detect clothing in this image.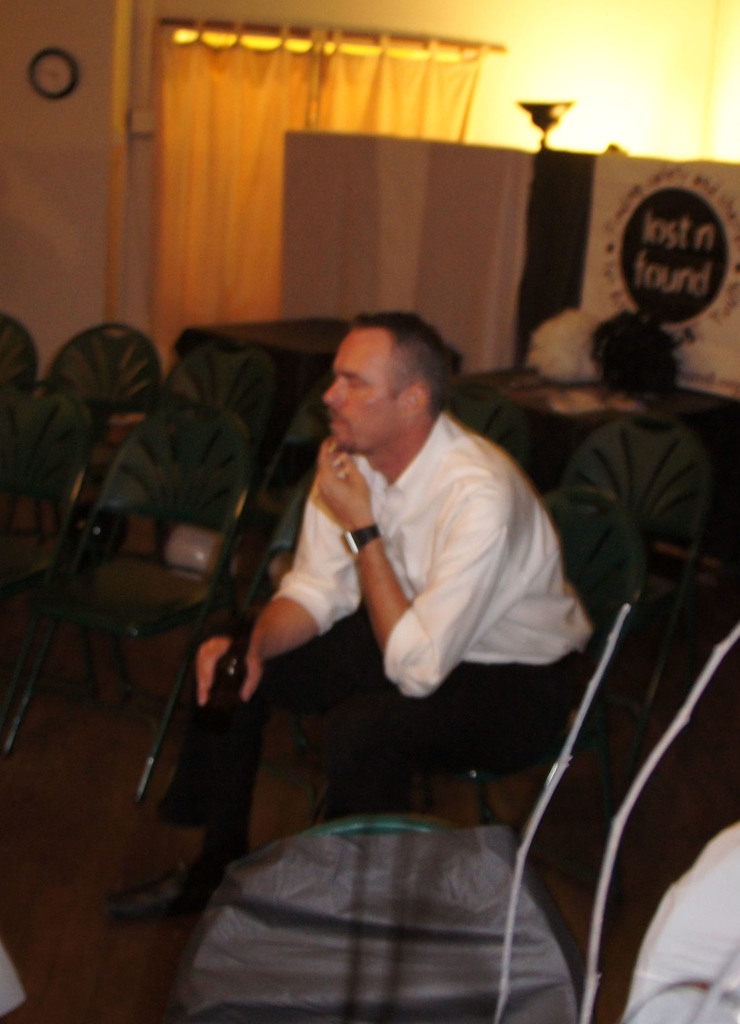
Detection: bbox=[543, 384, 698, 479].
